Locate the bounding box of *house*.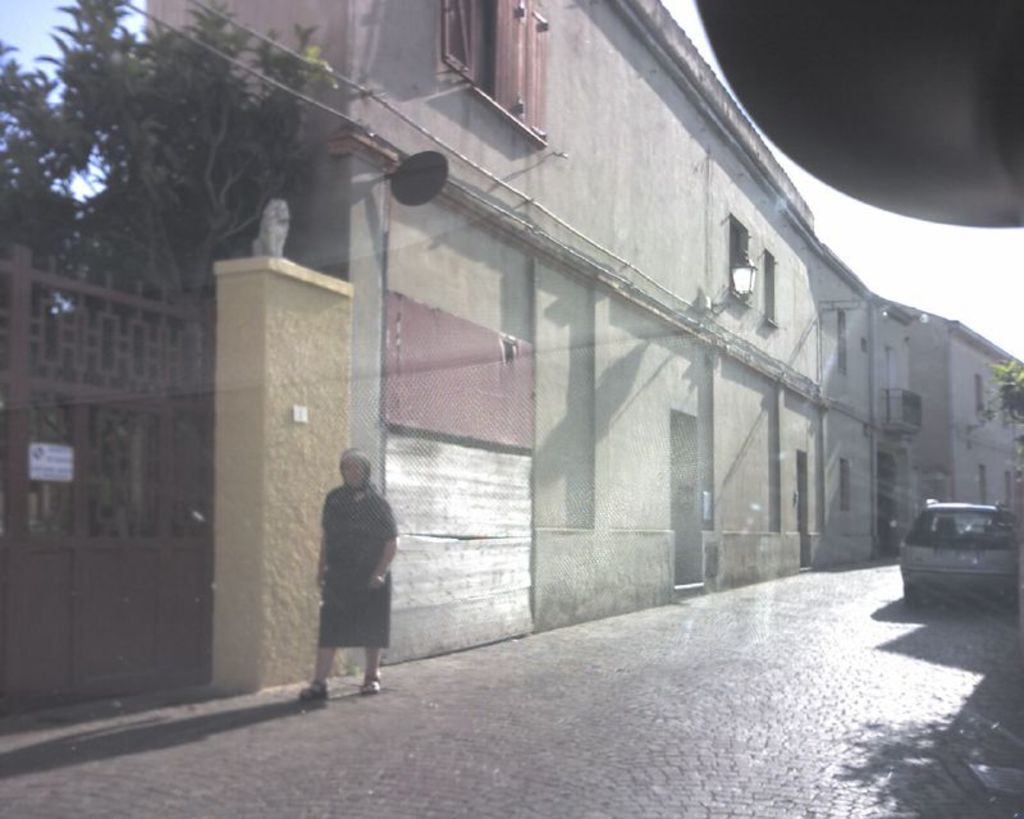
Bounding box: [x1=884, y1=296, x2=1023, y2=573].
